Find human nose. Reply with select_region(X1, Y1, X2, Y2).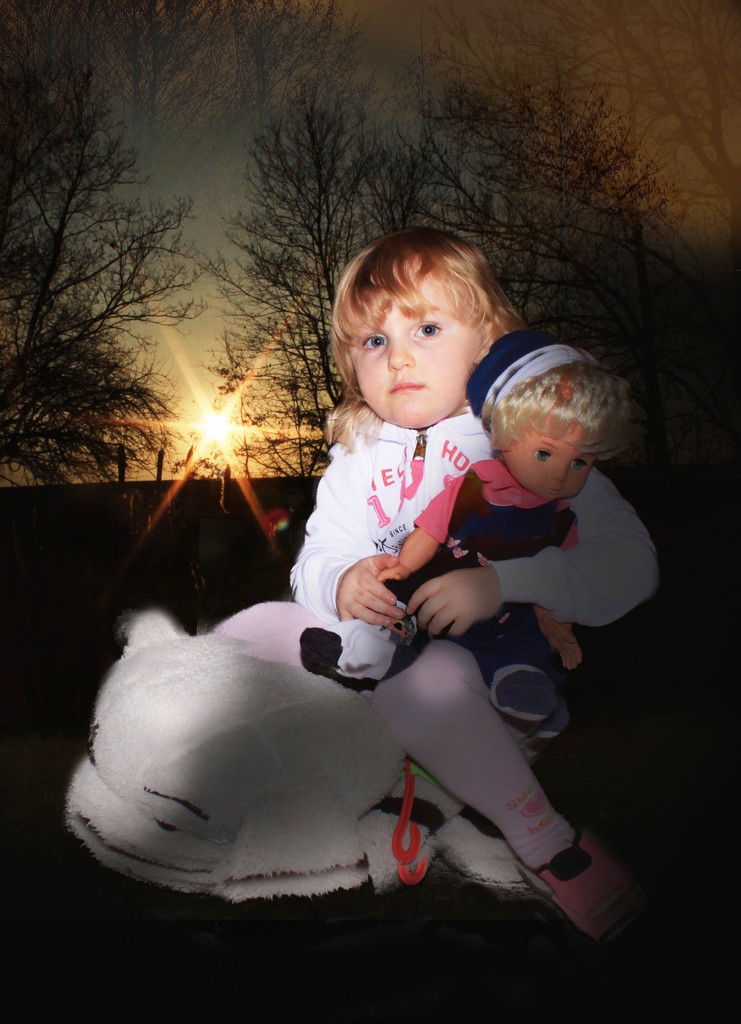
select_region(384, 338, 412, 371).
